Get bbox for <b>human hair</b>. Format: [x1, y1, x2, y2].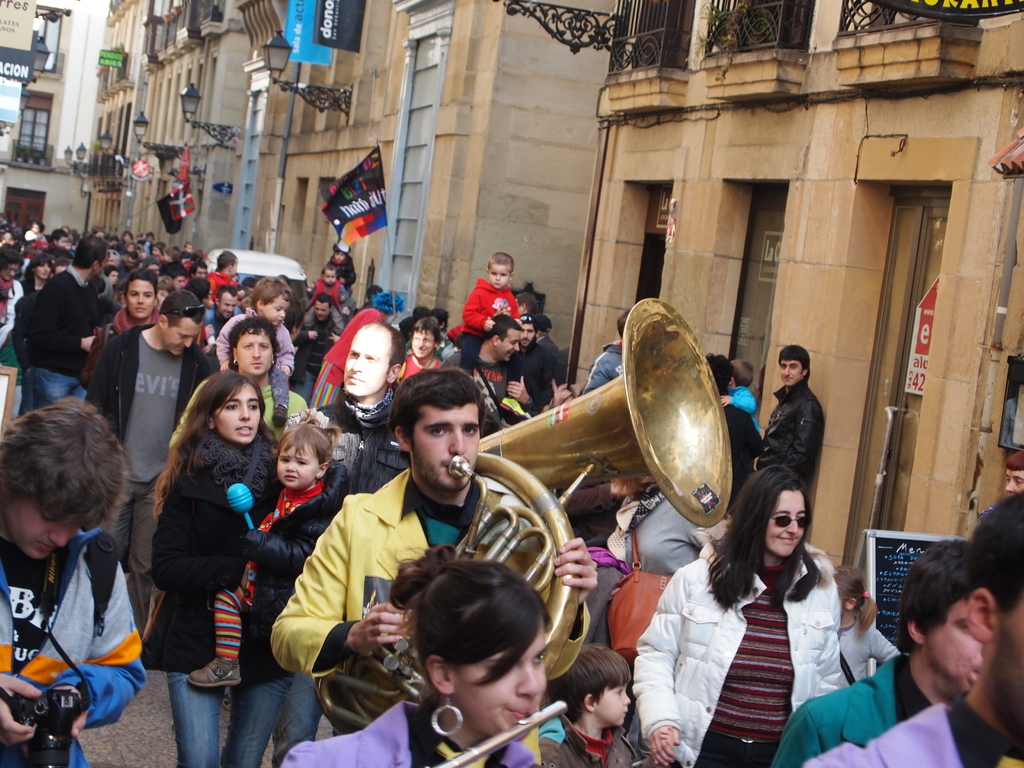
[413, 315, 443, 337].
